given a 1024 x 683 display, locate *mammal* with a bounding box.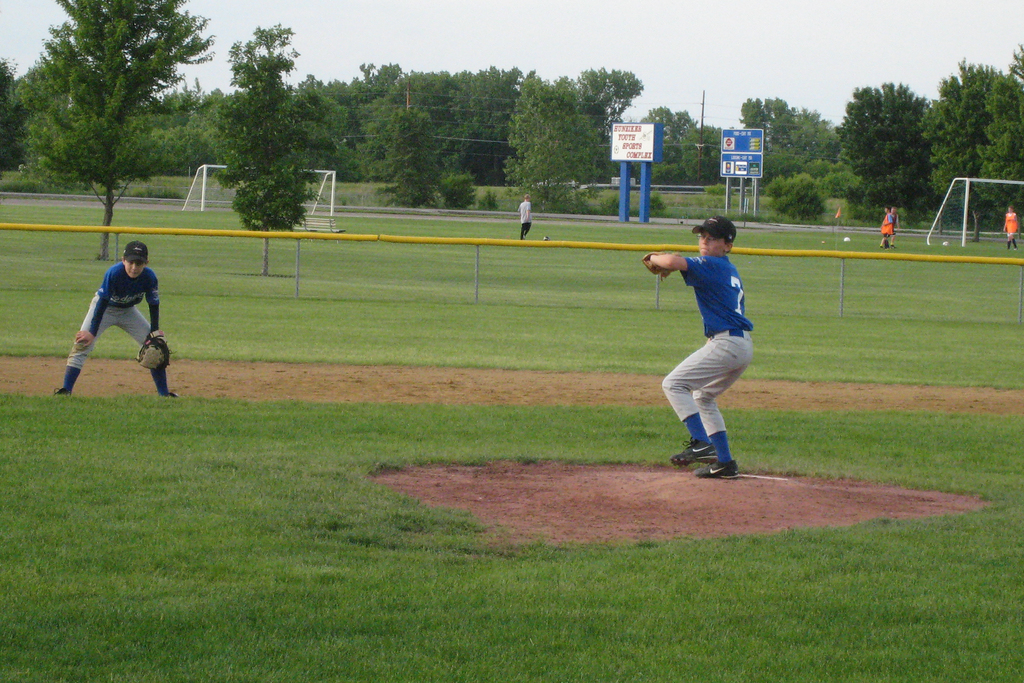
Located: detection(515, 193, 535, 237).
